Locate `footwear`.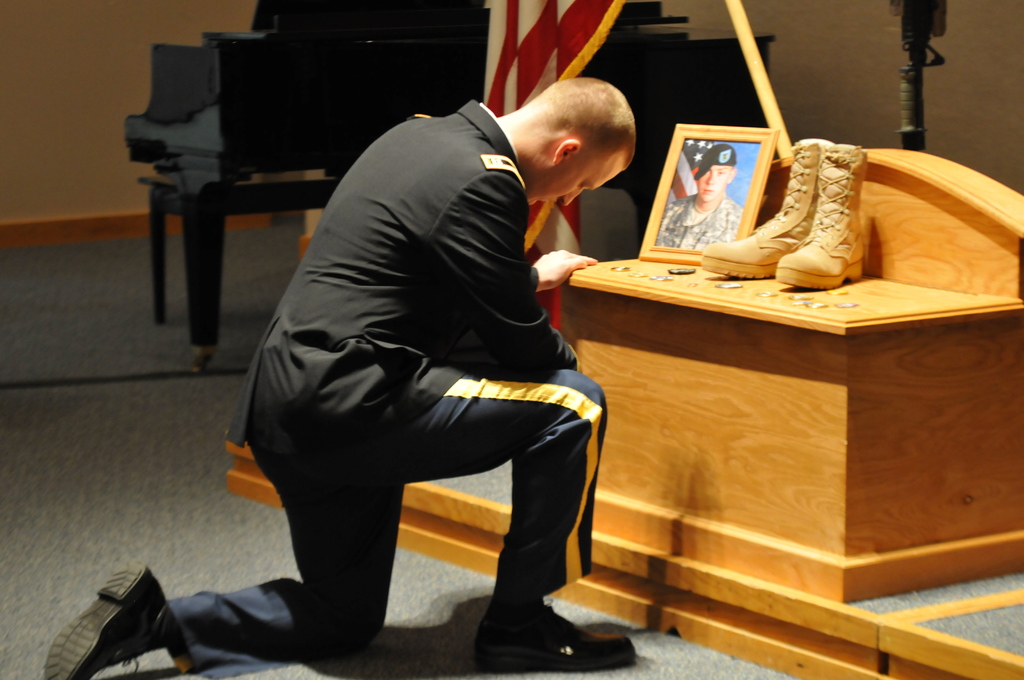
Bounding box: detection(40, 559, 173, 679).
